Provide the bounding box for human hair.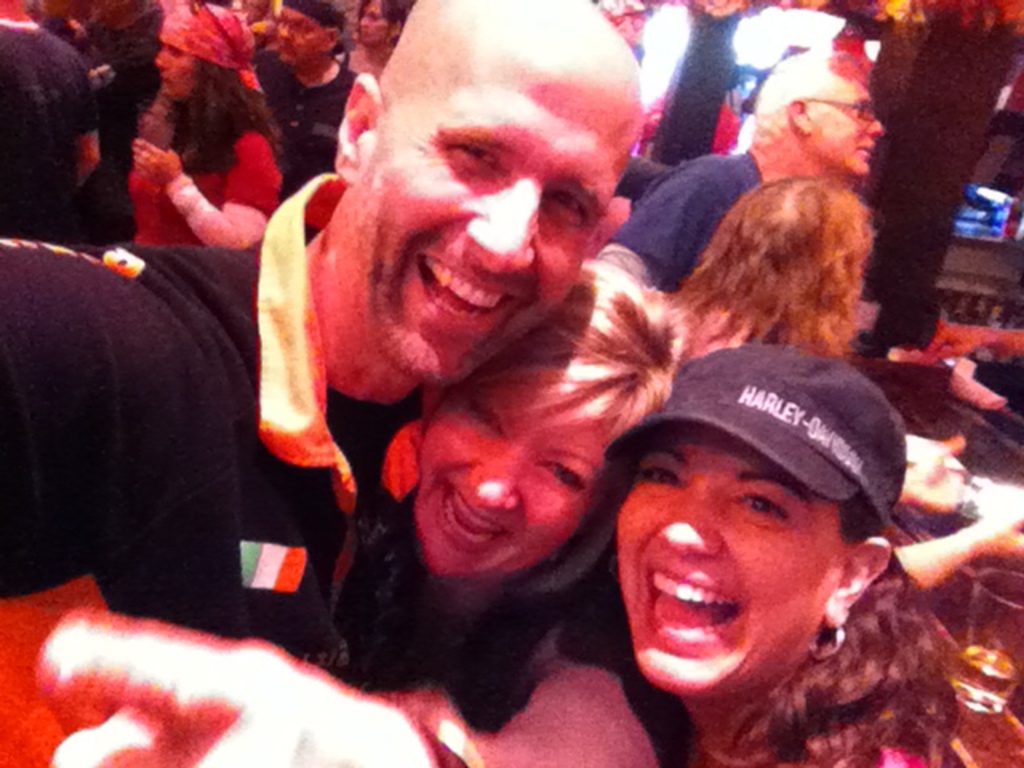
bbox(450, 258, 707, 454).
